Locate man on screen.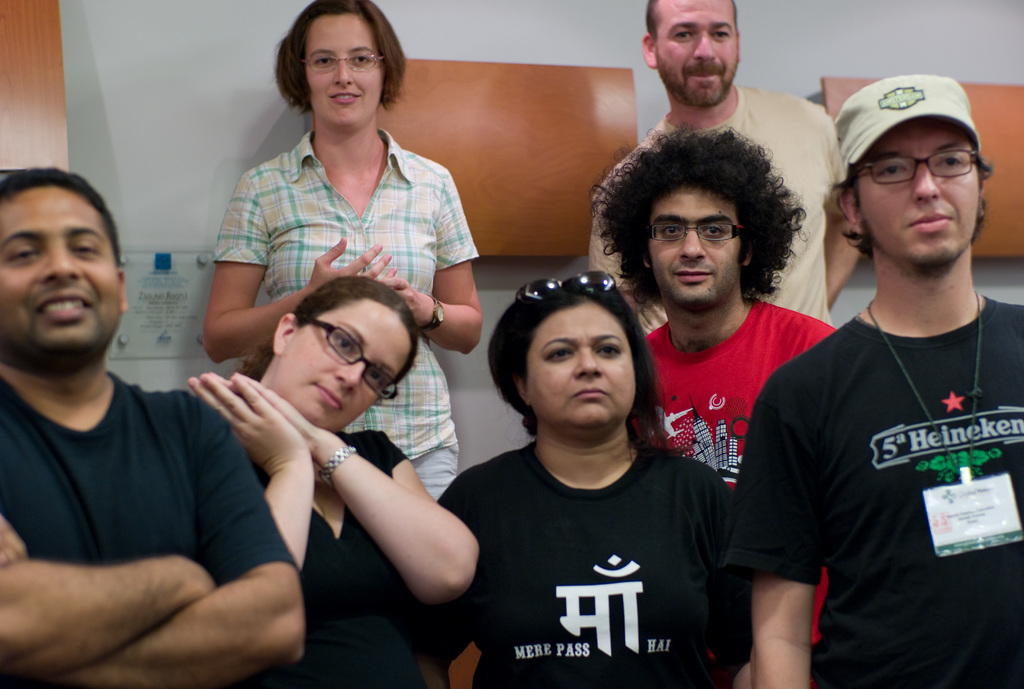
On screen at x1=0 y1=166 x2=305 y2=688.
